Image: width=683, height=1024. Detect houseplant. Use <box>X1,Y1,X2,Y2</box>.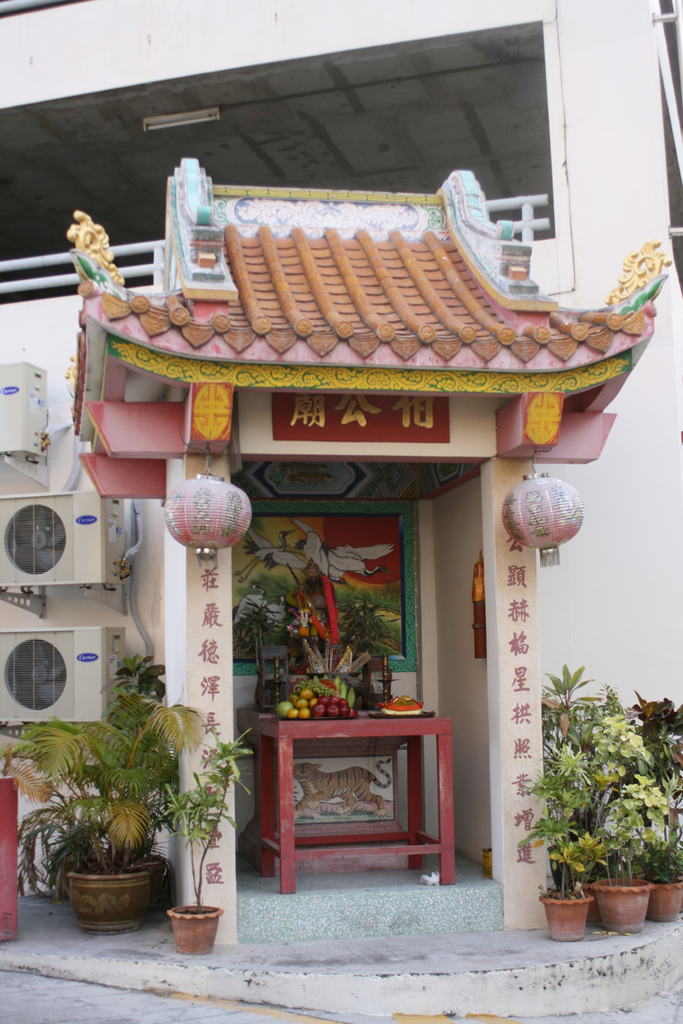
<box>506,732,581,928</box>.
